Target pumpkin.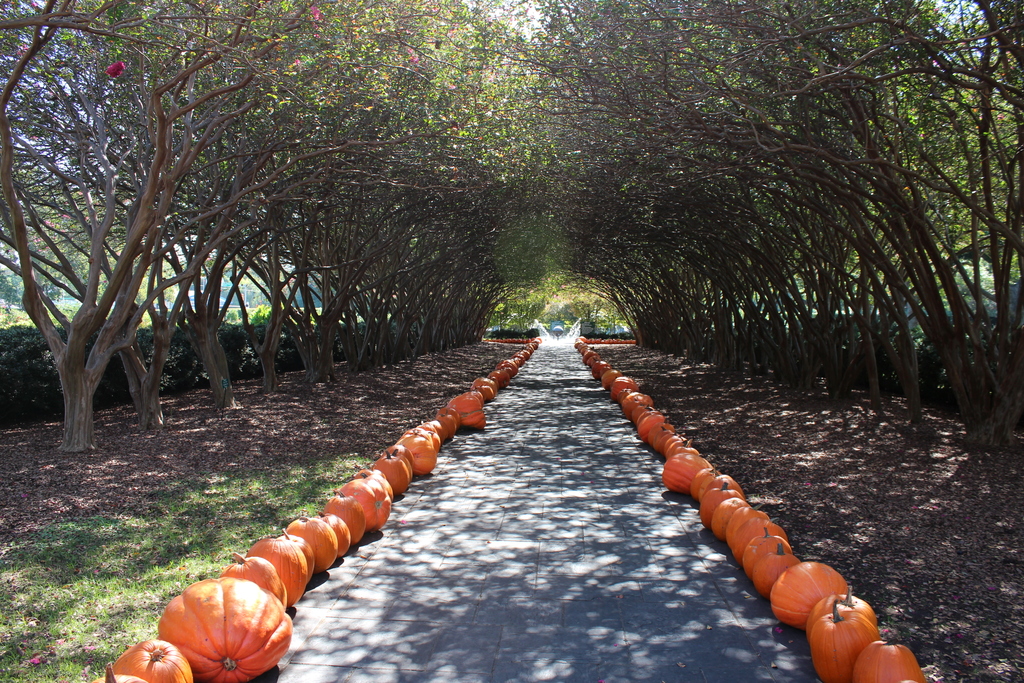
Target region: (701,470,744,491).
